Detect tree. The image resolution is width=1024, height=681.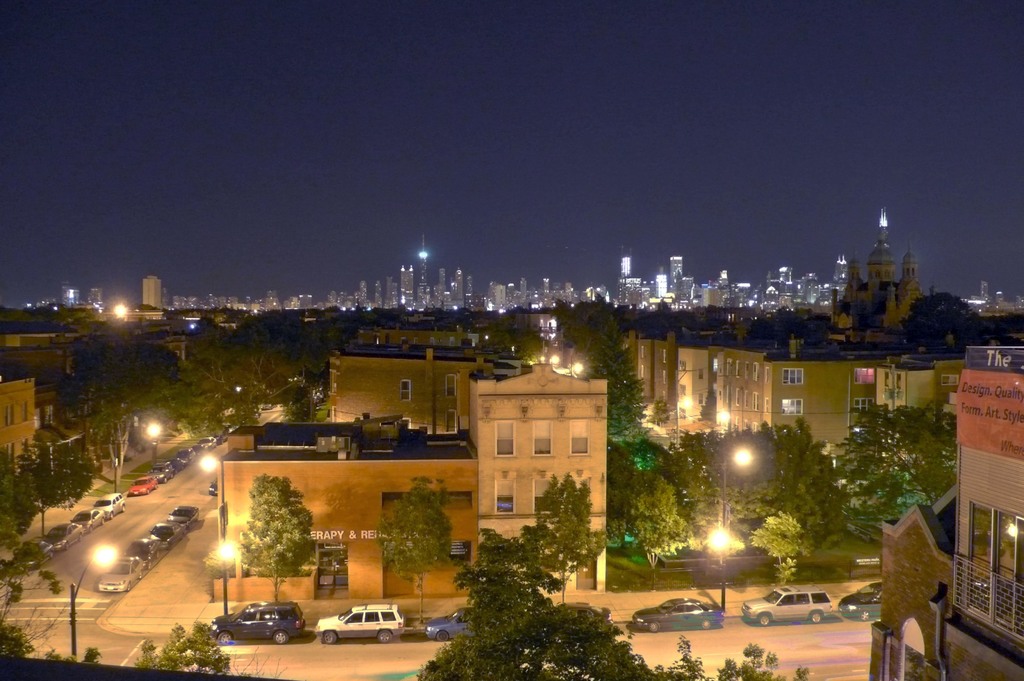
{"left": 515, "top": 465, "right": 607, "bottom": 605}.
